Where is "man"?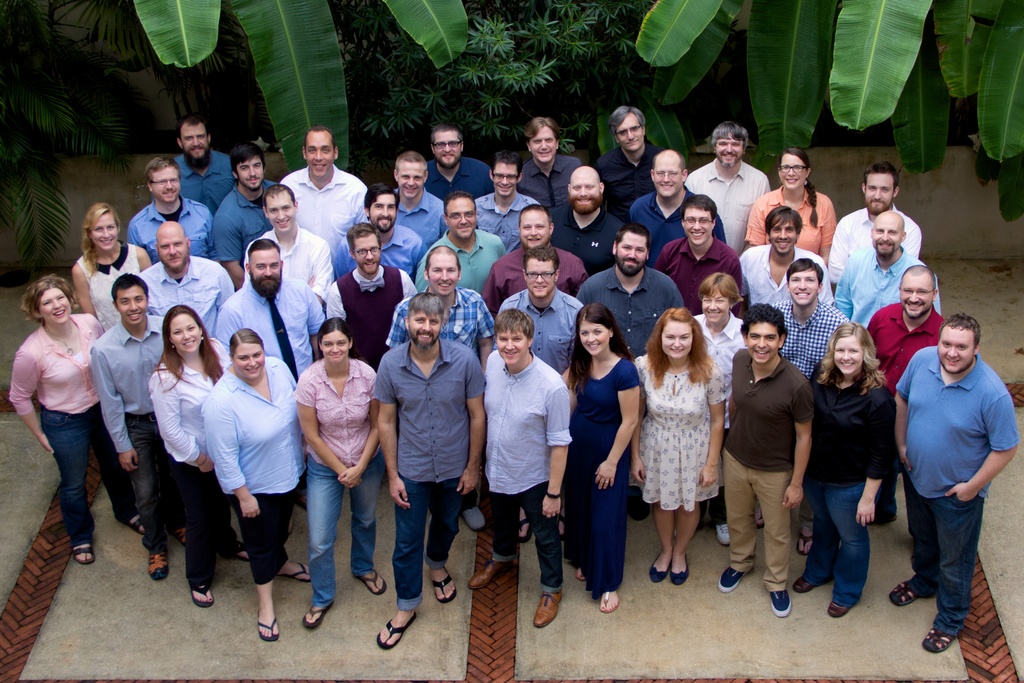
x1=870, y1=257, x2=960, y2=395.
